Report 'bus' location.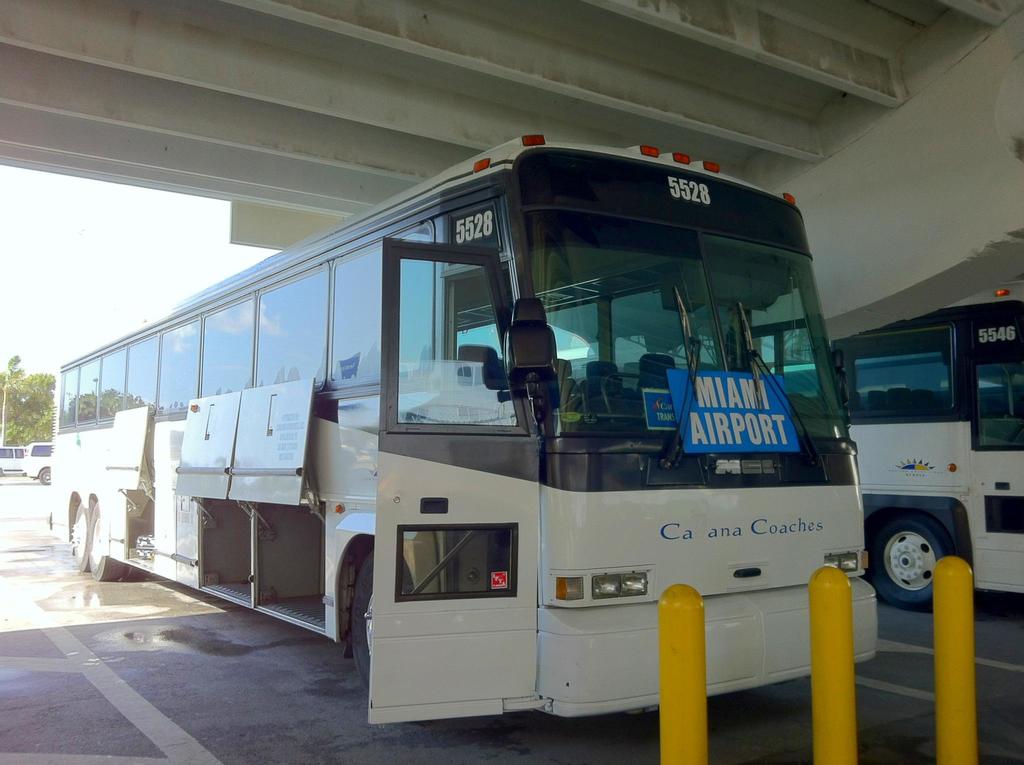
Report: detection(47, 129, 885, 725).
